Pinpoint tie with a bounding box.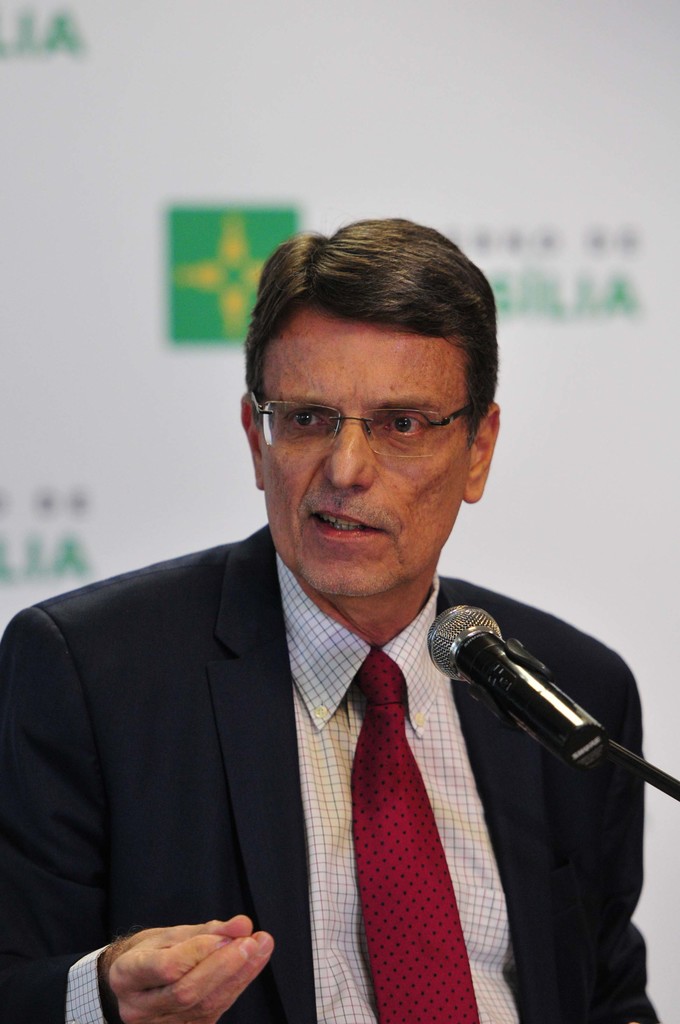
<region>348, 644, 481, 1023</region>.
